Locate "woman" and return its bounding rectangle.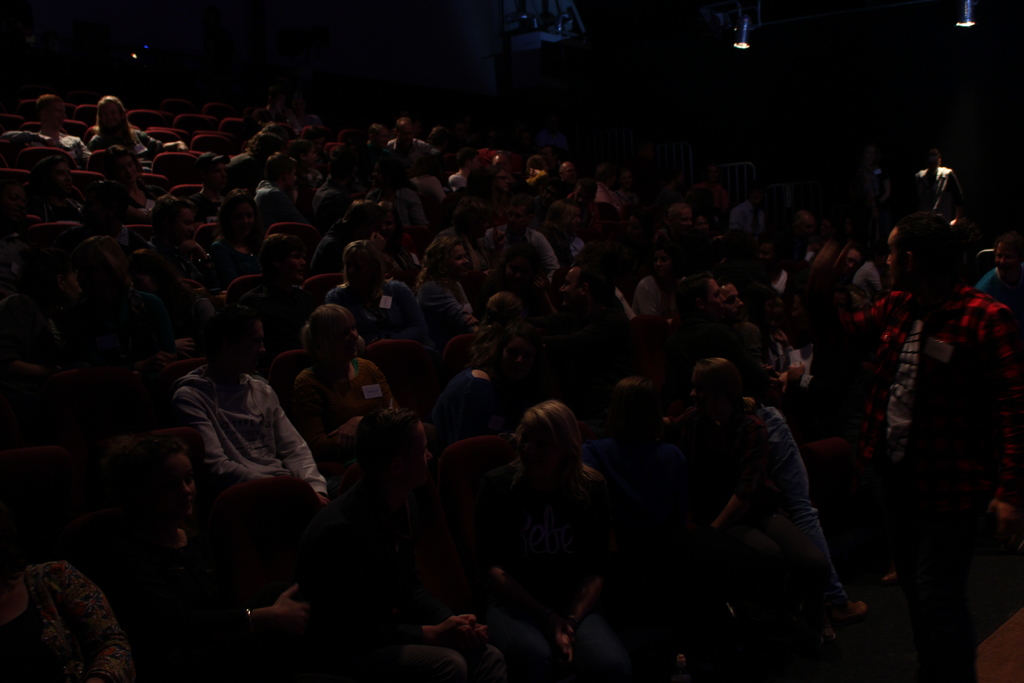
(left=410, top=233, right=502, bottom=342).
